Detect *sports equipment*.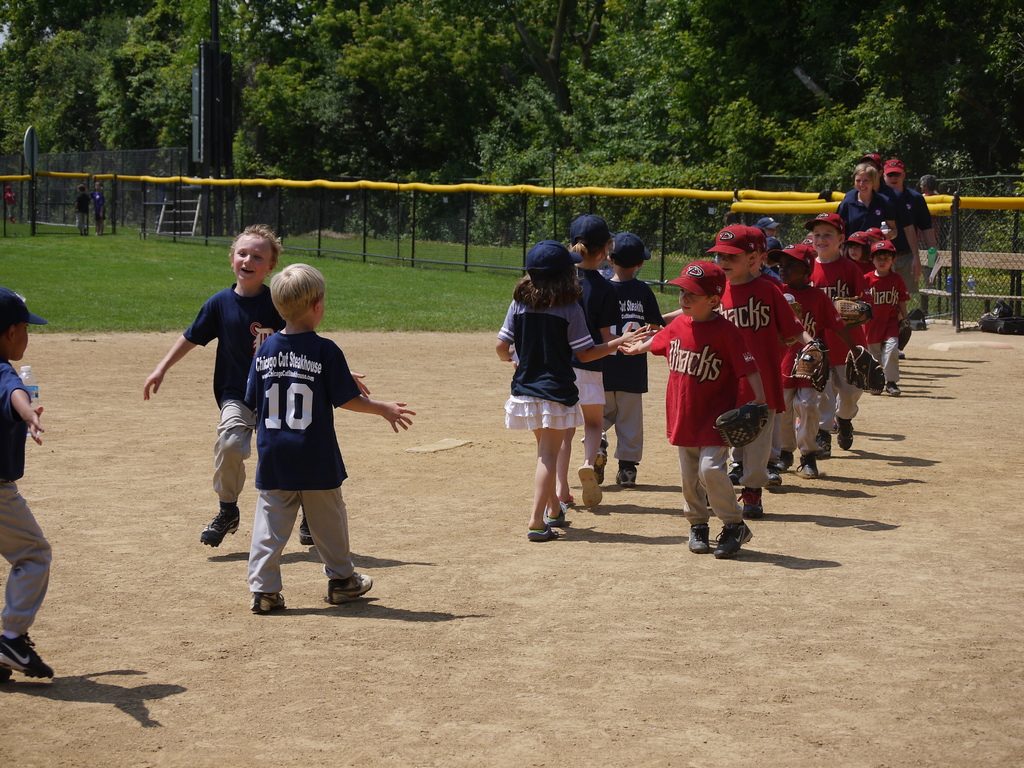
Detected at l=714, t=399, r=770, b=450.
